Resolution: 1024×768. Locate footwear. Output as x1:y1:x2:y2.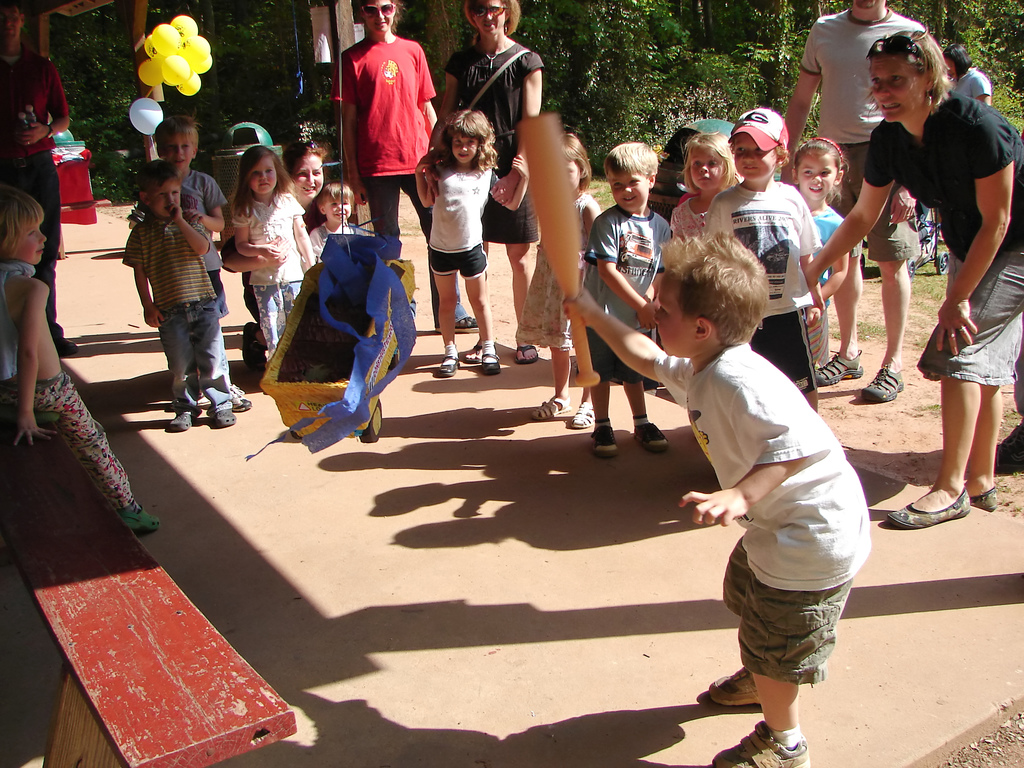
860:365:904:403.
